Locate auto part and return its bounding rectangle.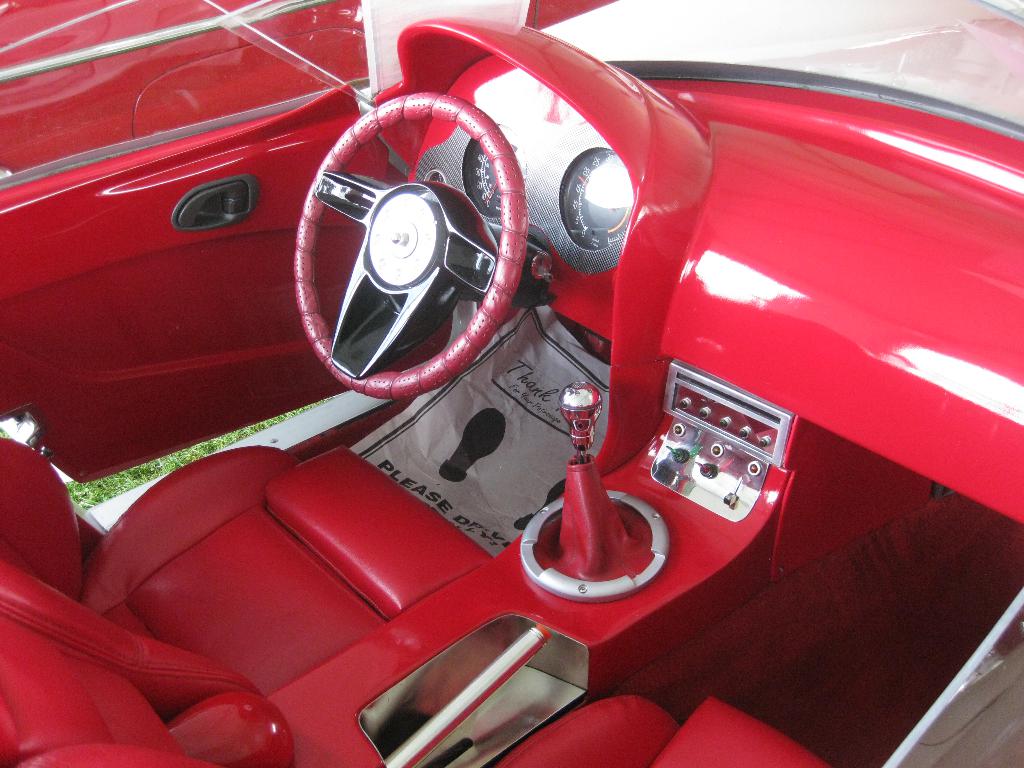
{"left": 275, "top": 62, "right": 559, "bottom": 386}.
